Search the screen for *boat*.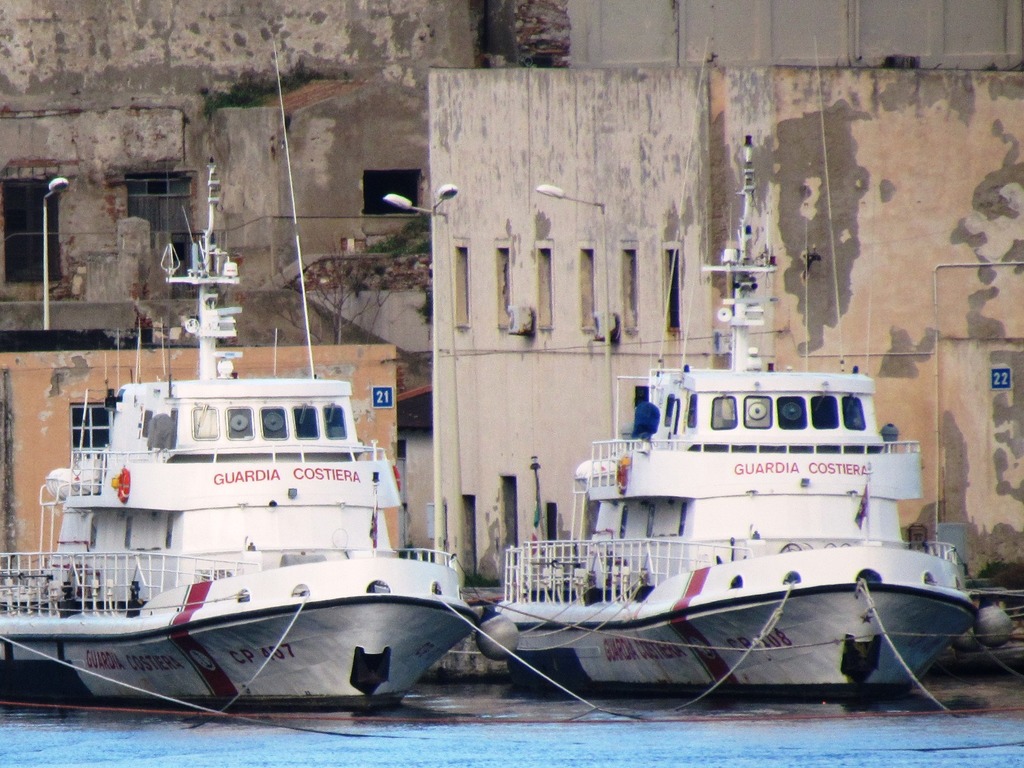
Found at pyautogui.locateOnScreen(7, 308, 503, 728).
